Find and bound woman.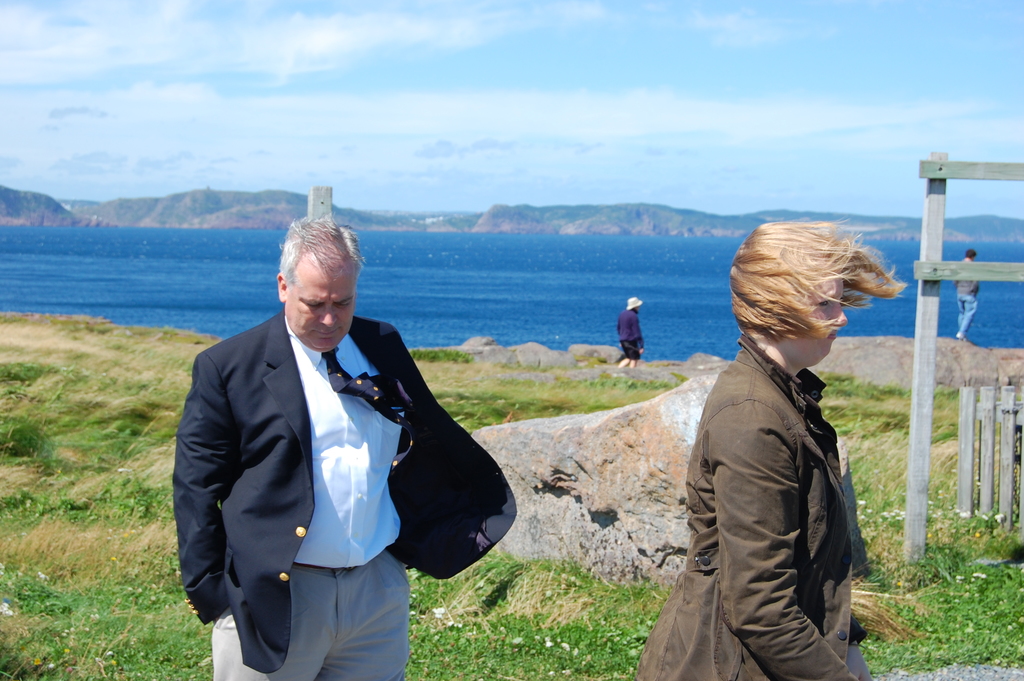
Bound: 648/226/882/680.
